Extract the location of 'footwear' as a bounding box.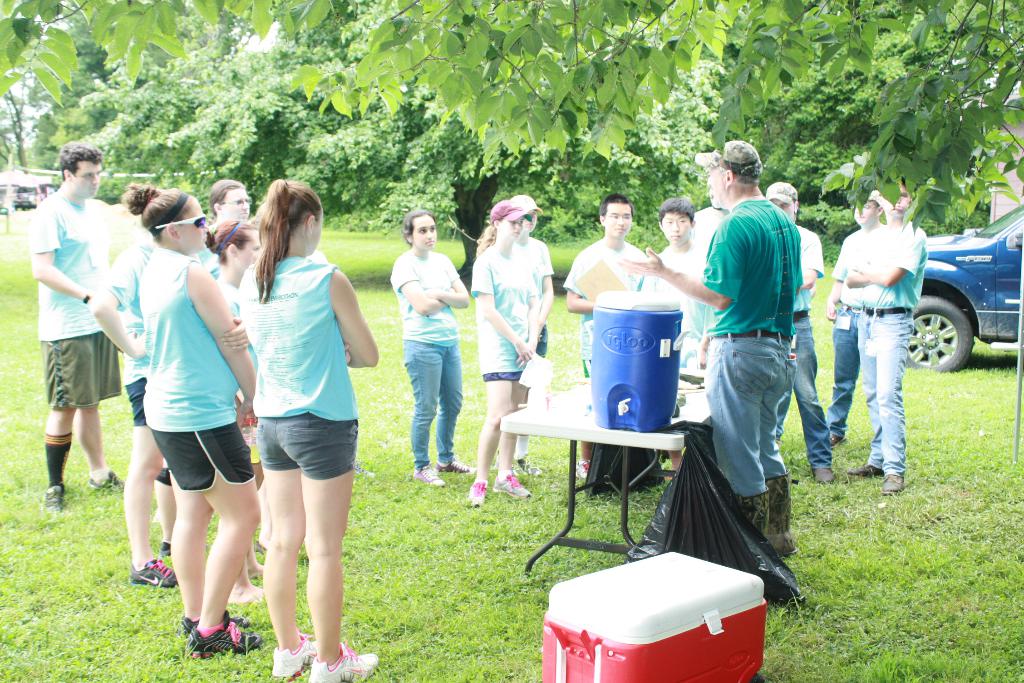
<box>310,641,380,682</box>.
